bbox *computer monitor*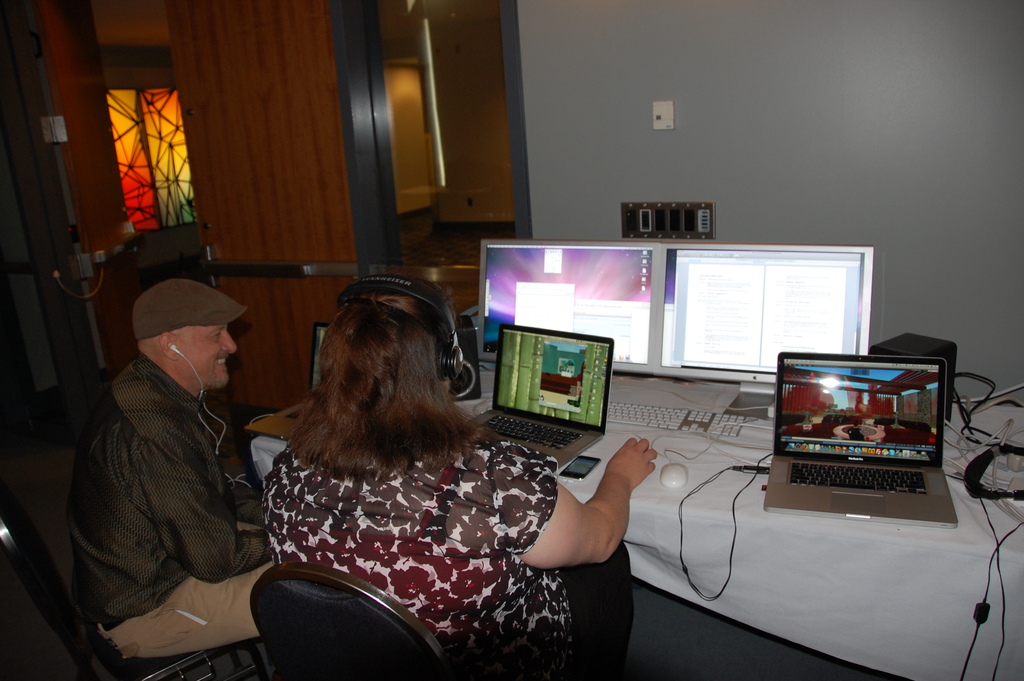
bbox(652, 243, 875, 411)
